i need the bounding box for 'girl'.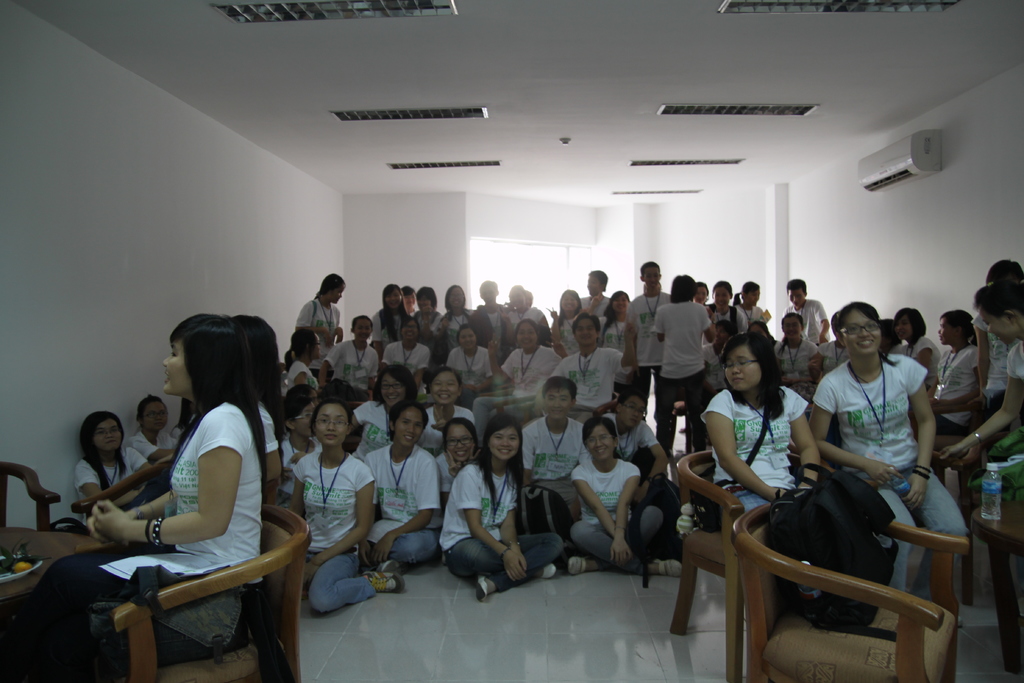
Here it is: bbox=(436, 286, 477, 331).
